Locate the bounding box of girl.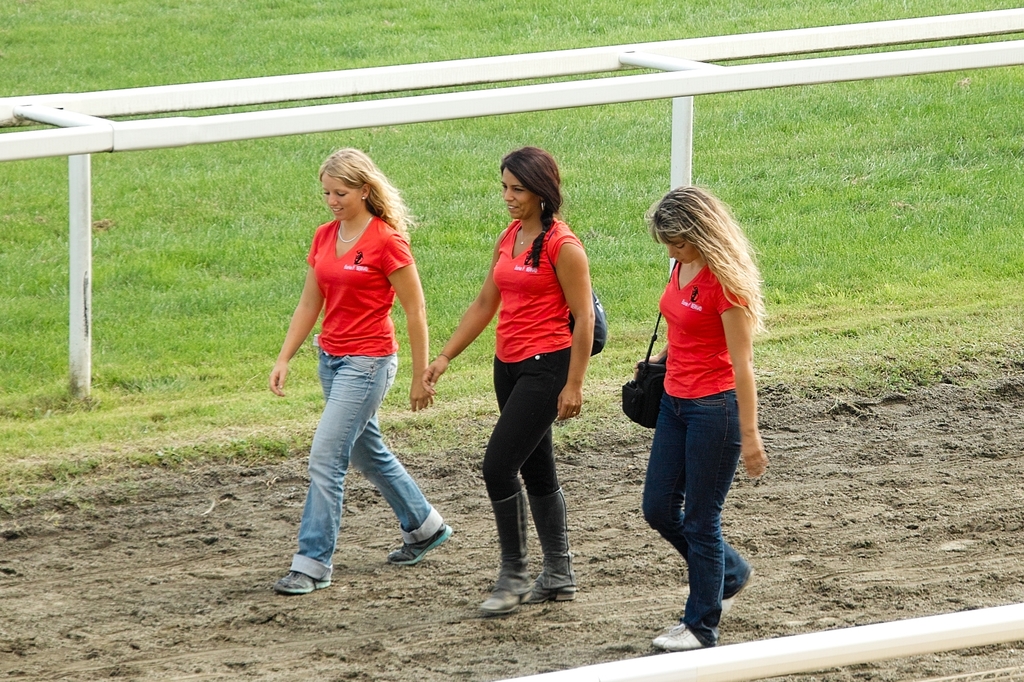
Bounding box: (271,144,454,597).
